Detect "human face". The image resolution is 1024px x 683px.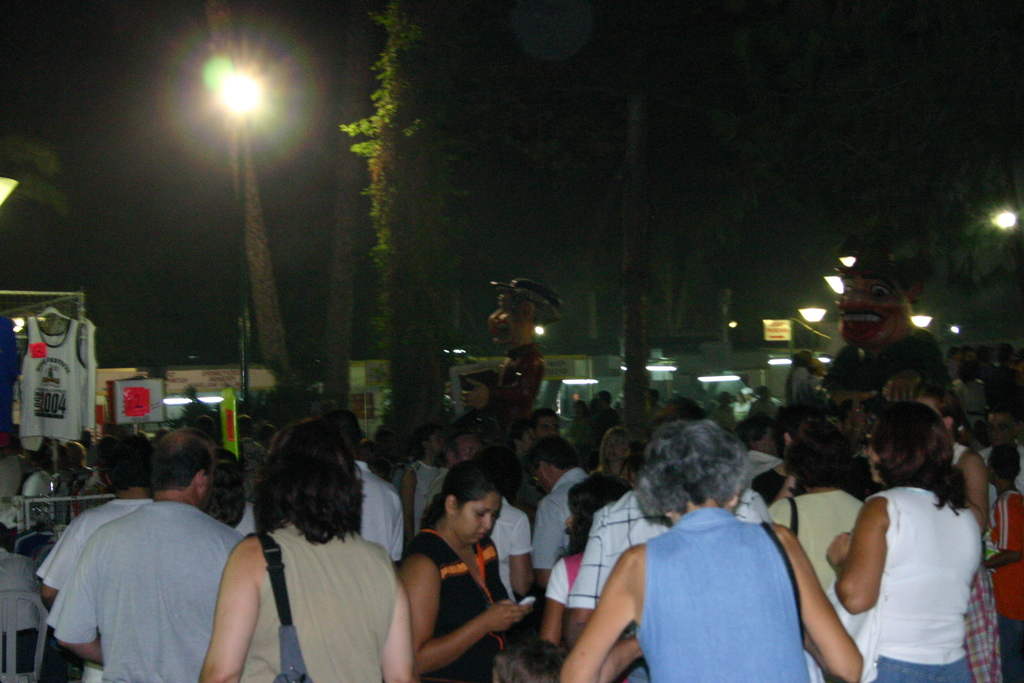
x1=457, y1=493, x2=496, y2=547.
